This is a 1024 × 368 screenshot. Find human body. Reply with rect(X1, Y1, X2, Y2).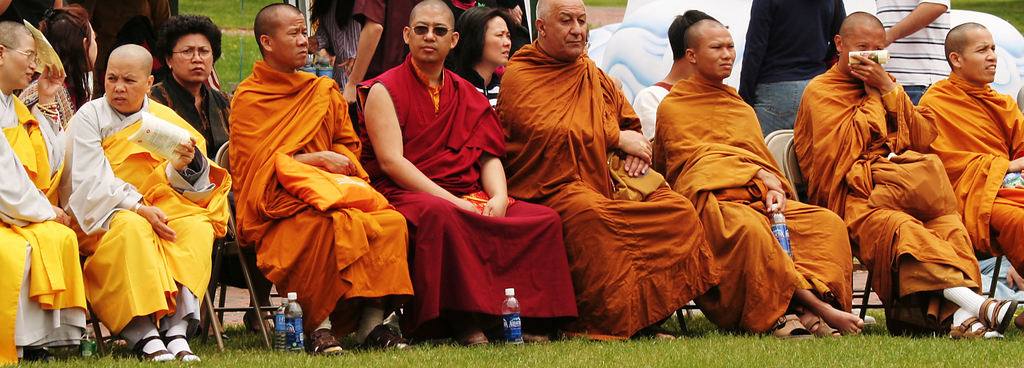
rect(365, 0, 572, 356).
